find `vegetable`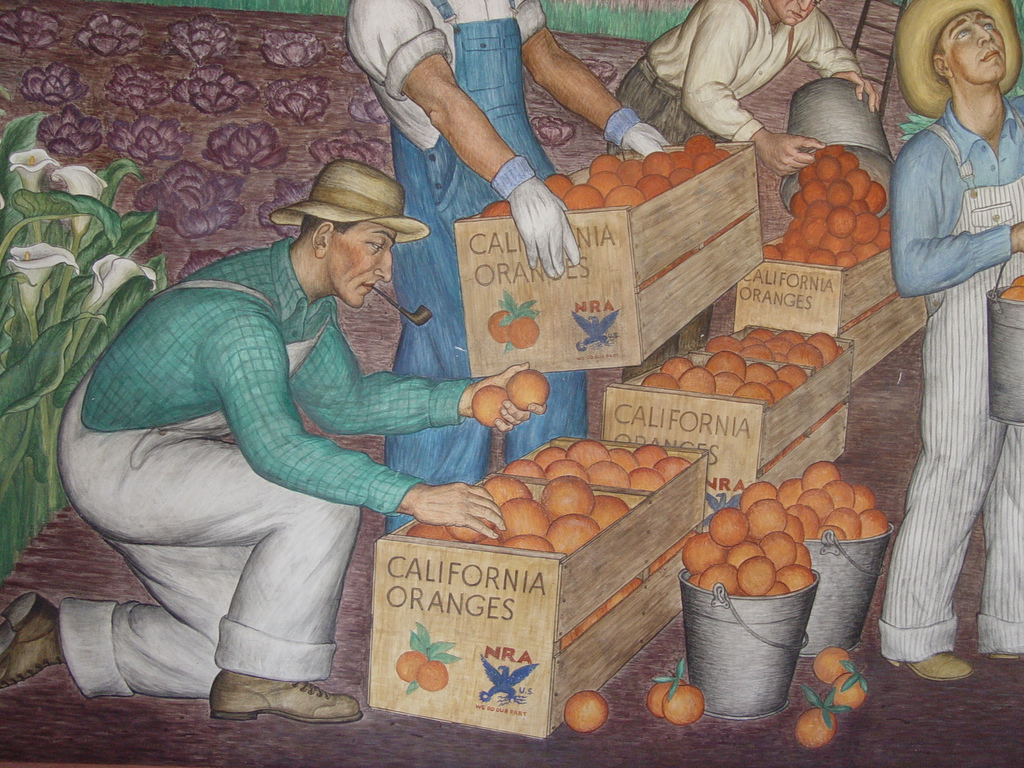
BBox(413, 659, 449, 688)
